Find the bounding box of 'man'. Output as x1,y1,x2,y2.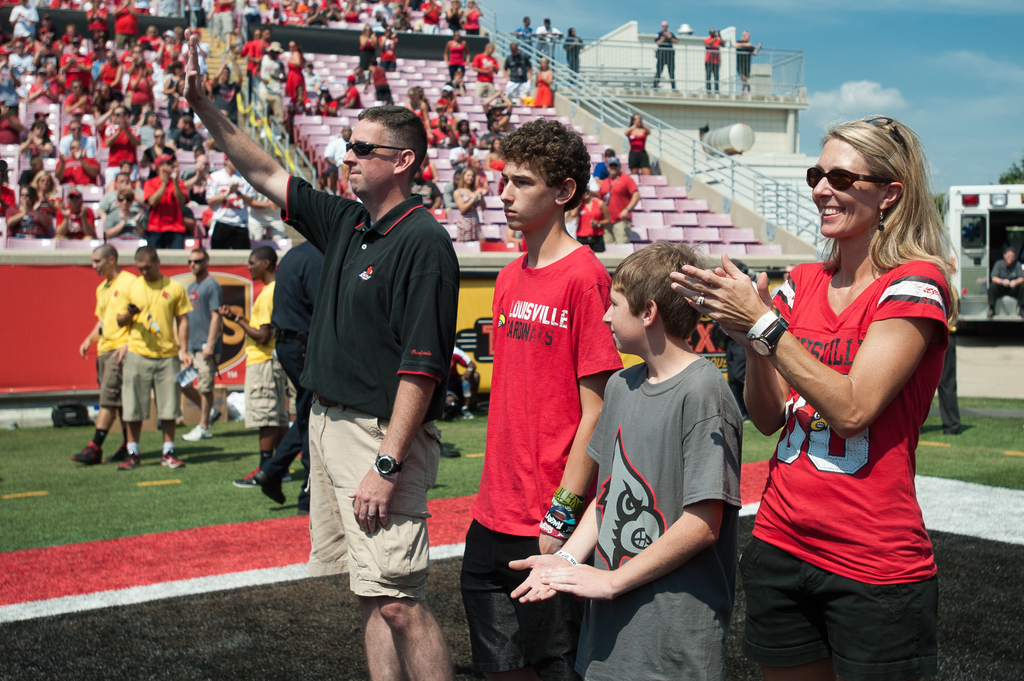
772,260,795,296.
